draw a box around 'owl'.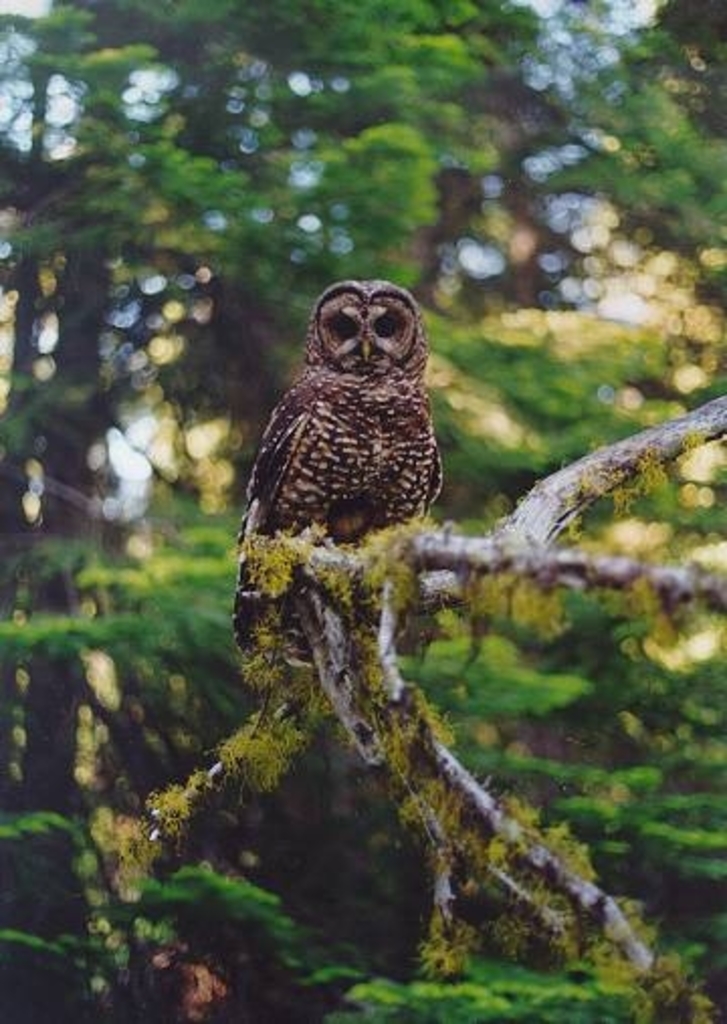
[x1=224, y1=293, x2=448, y2=691].
